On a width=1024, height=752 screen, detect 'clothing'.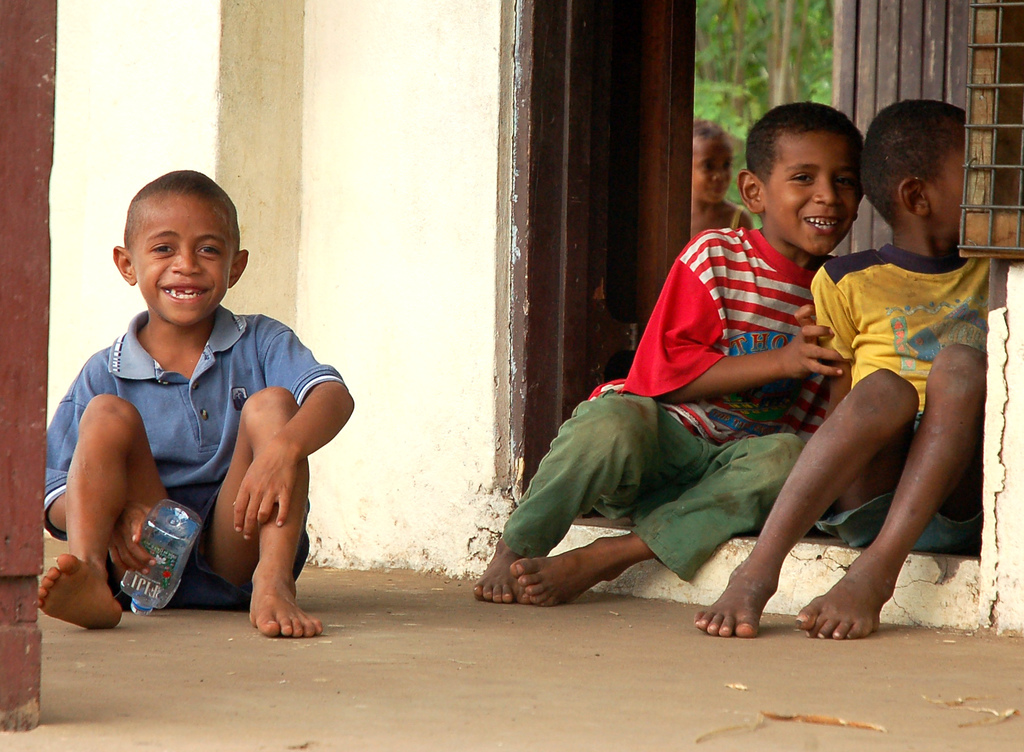
bbox(498, 220, 850, 564).
